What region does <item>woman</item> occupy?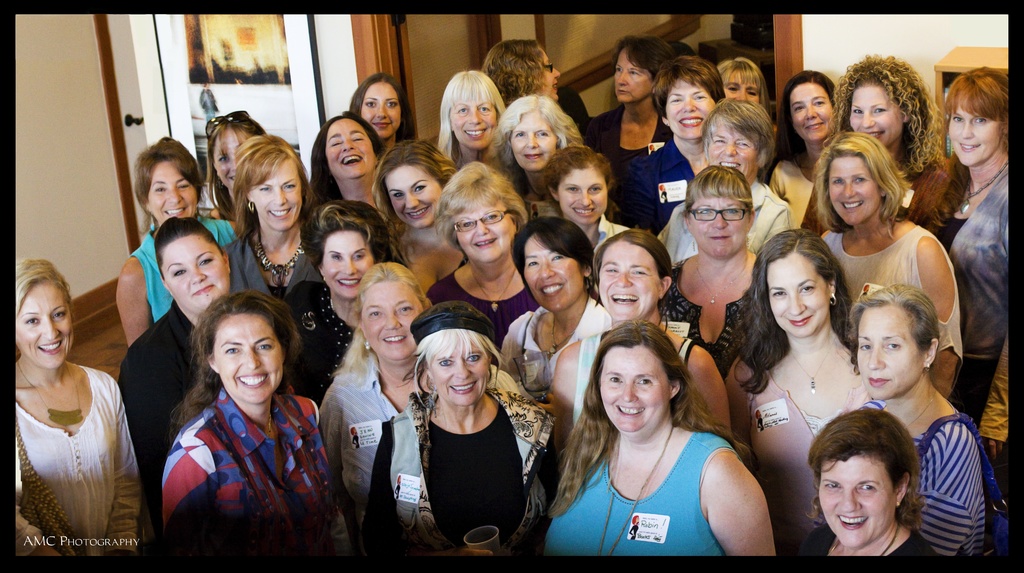
crop(545, 327, 785, 561).
